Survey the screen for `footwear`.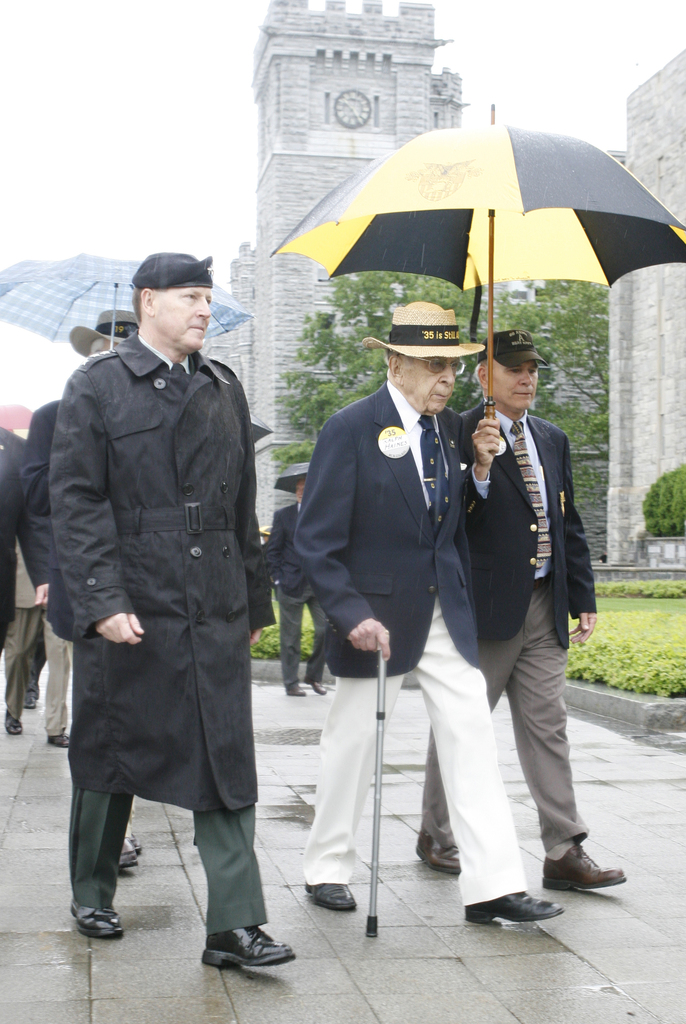
Survey found: 413 836 462 875.
